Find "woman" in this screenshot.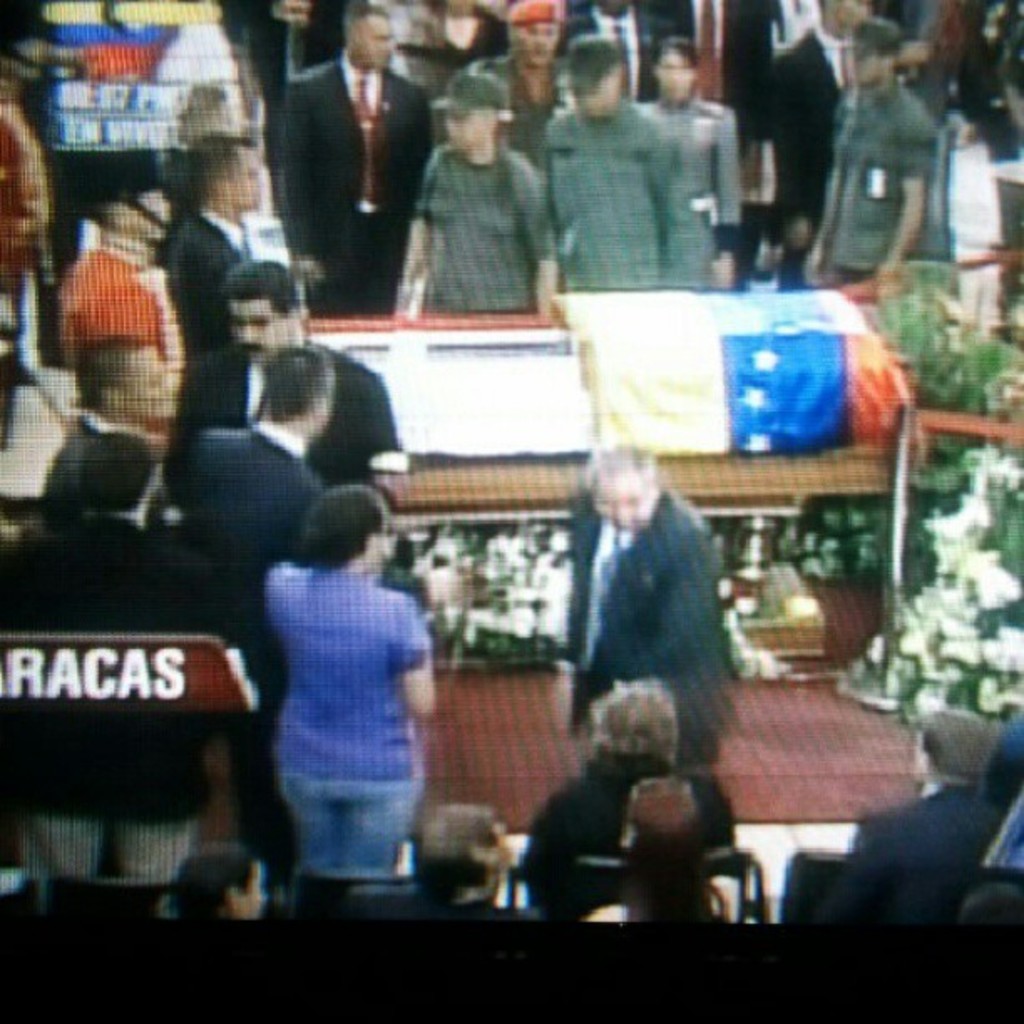
The bounding box for "woman" is <bbox>380, 87, 557, 325</bbox>.
